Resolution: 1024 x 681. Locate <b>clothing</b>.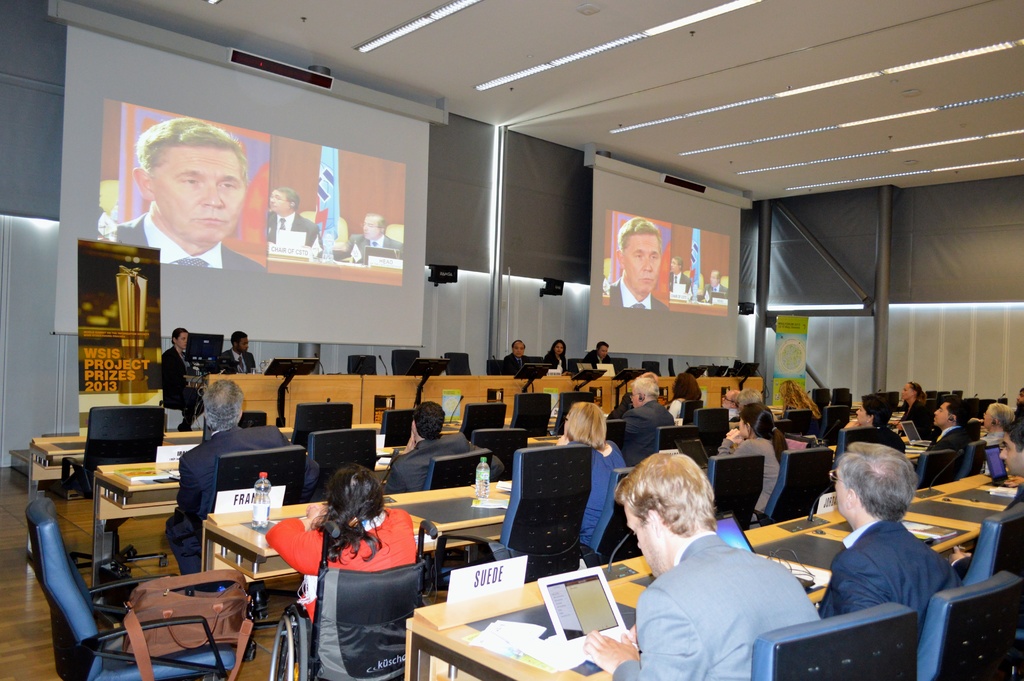
{"x1": 582, "y1": 356, "x2": 610, "y2": 375}.
